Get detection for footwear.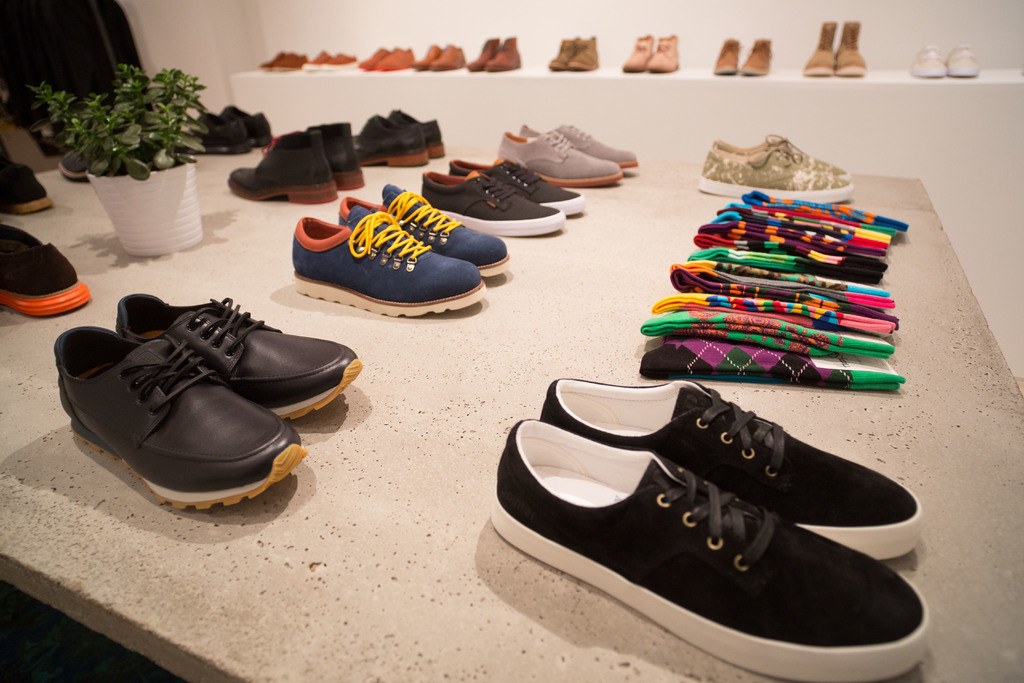
Detection: (384, 106, 447, 157).
